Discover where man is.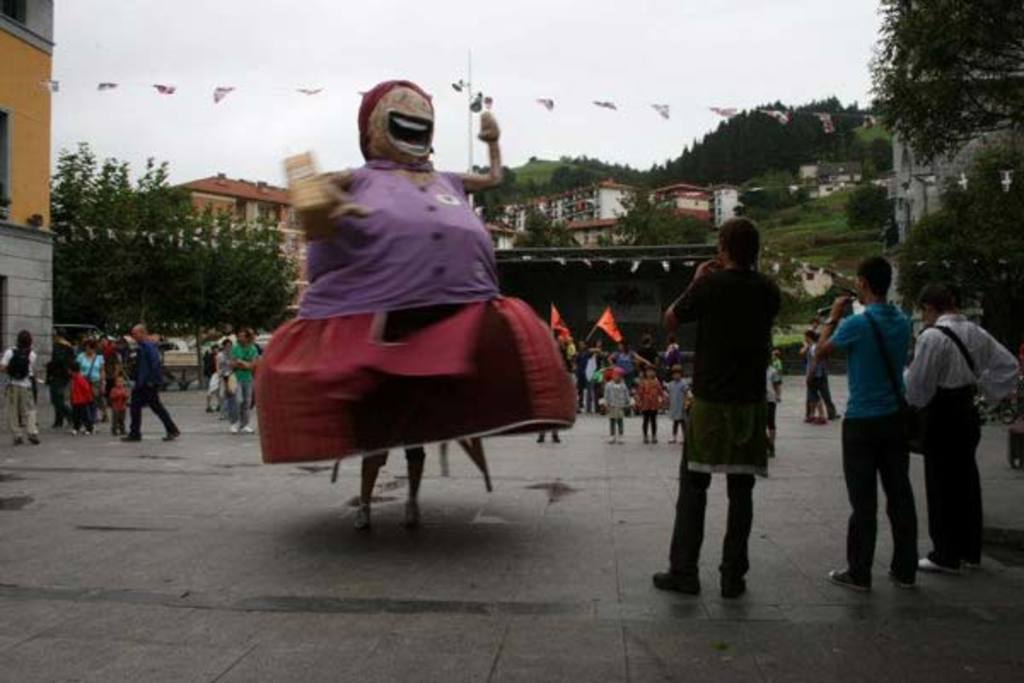
Discovered at (647,217,787,596).
